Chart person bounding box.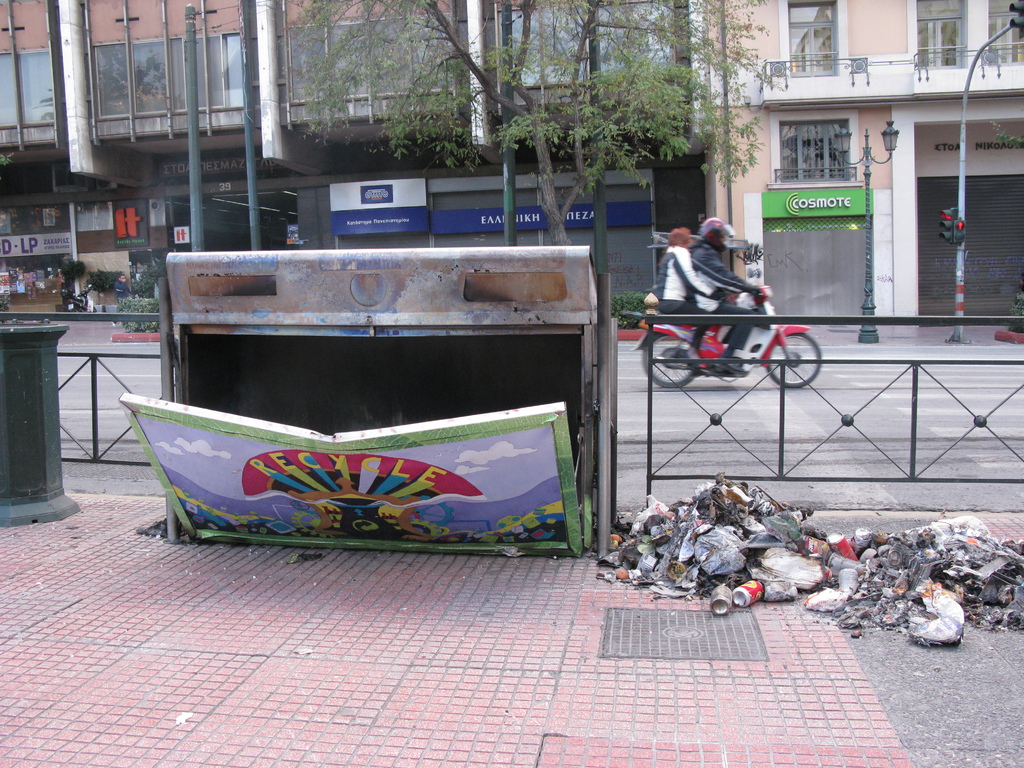
Charted: bbox=[653, 225, 726, 368].
